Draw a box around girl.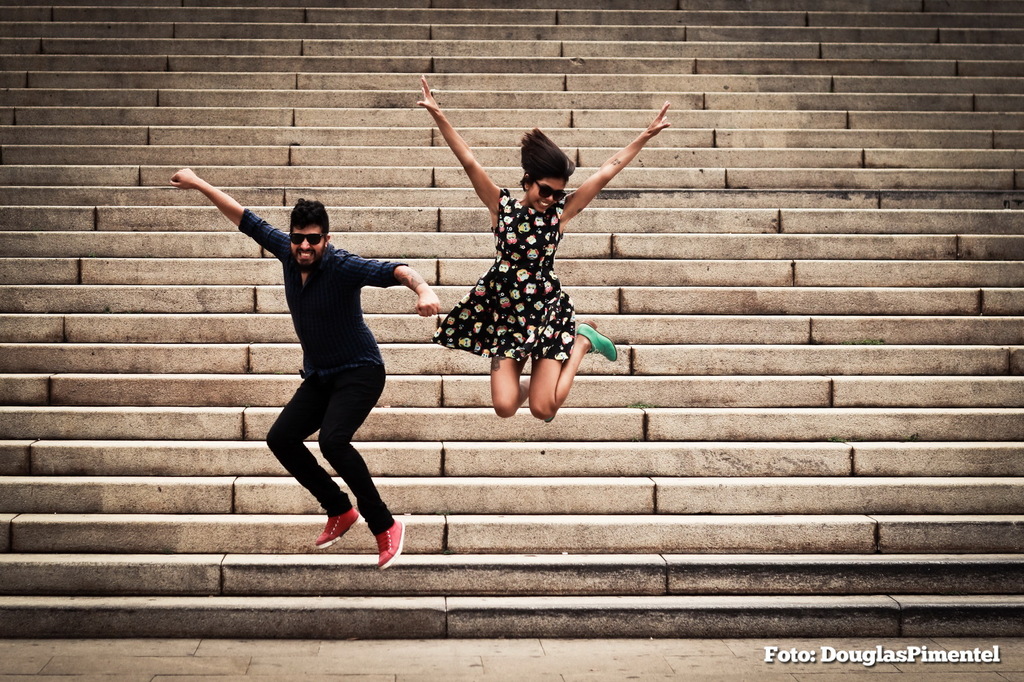
{"x1": 405, "y1": 72, "x2": 674, "y2": 423}.
